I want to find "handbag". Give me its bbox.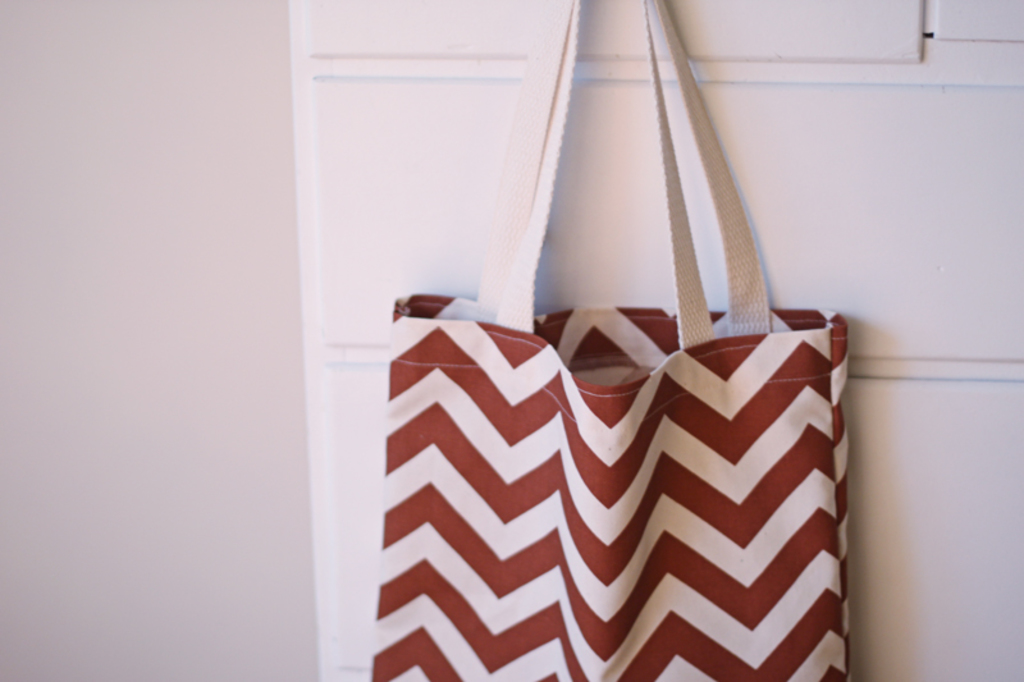
locate(372, 0, 846, 681).
